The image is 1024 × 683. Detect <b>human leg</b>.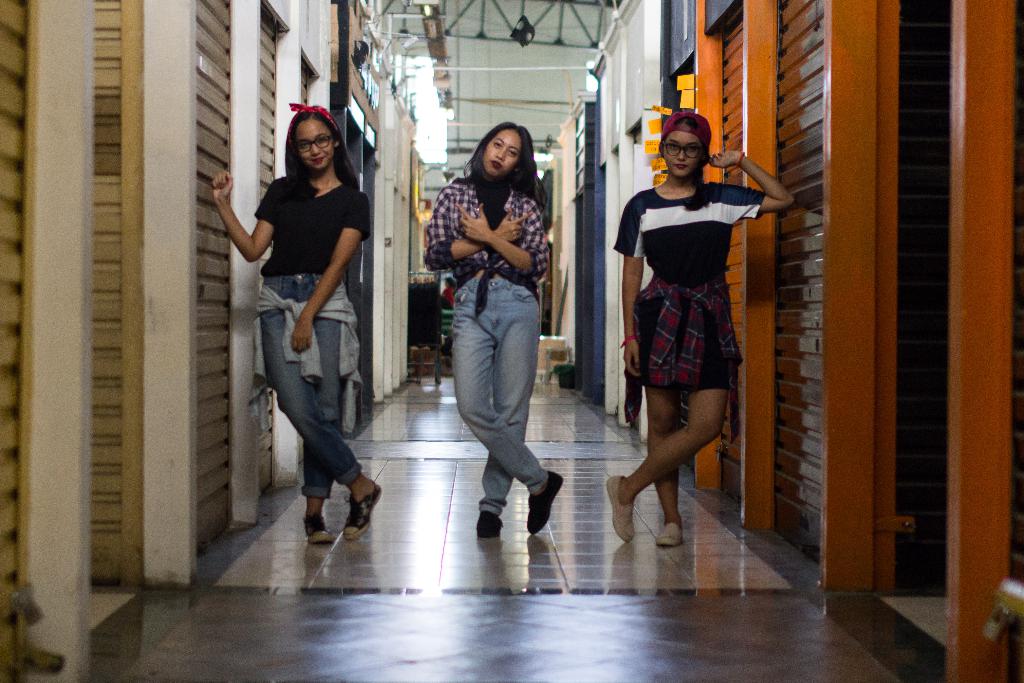
Detection: 262, 263, 390, 545.
